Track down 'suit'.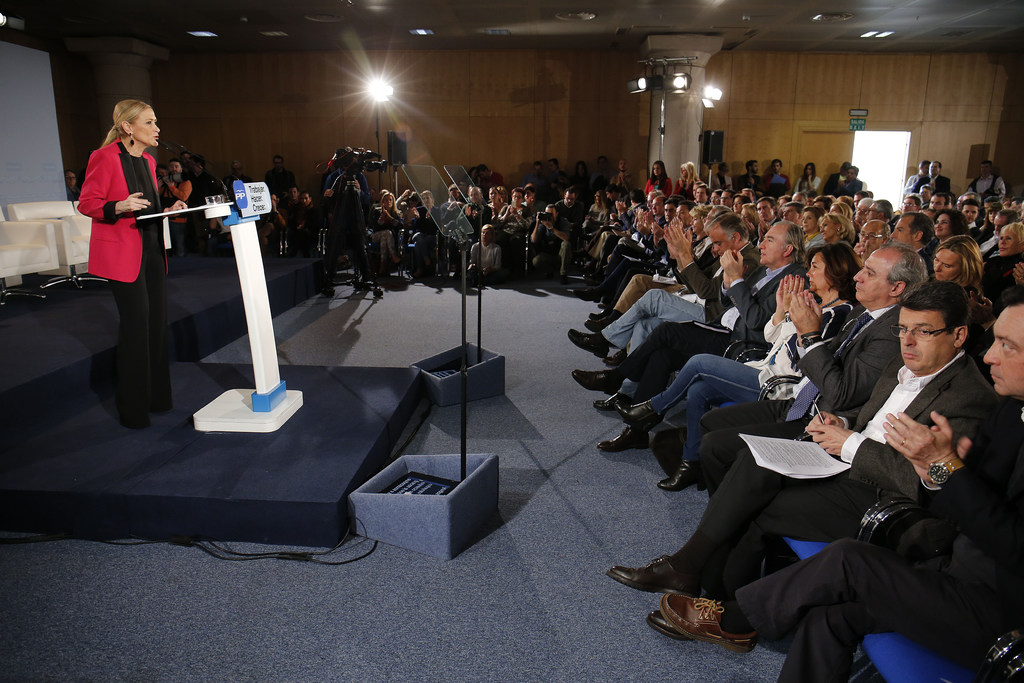
Tracked to box(76, 138, 170, 423).
